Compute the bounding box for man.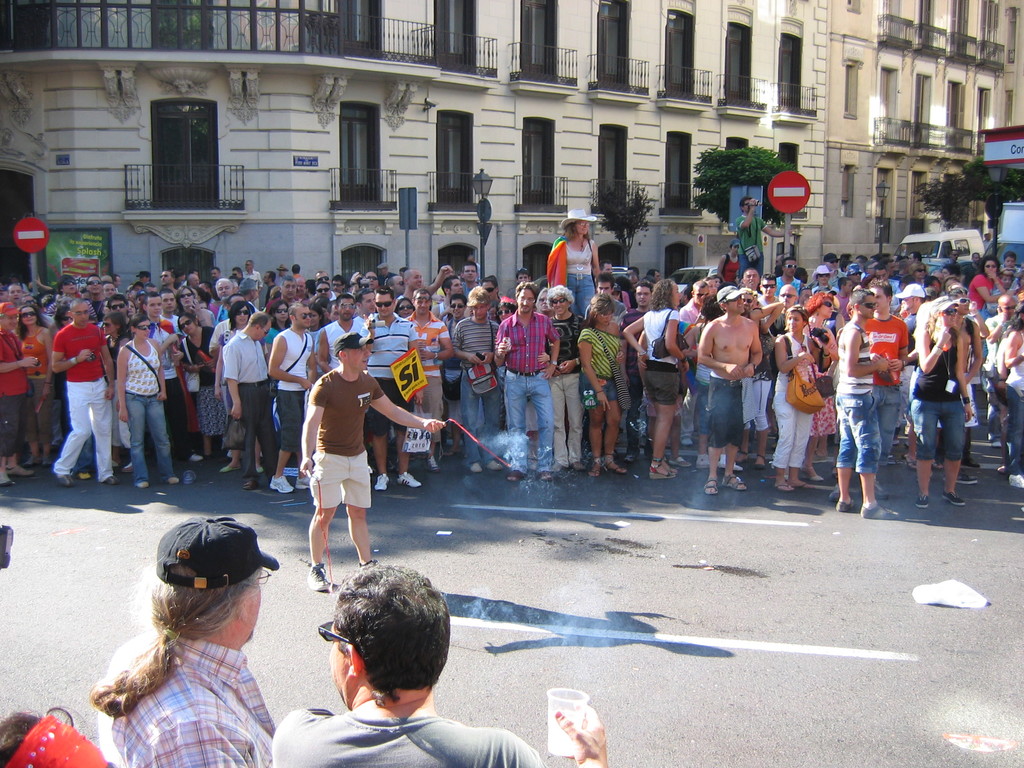
crop(865, 280, 906, 500).
